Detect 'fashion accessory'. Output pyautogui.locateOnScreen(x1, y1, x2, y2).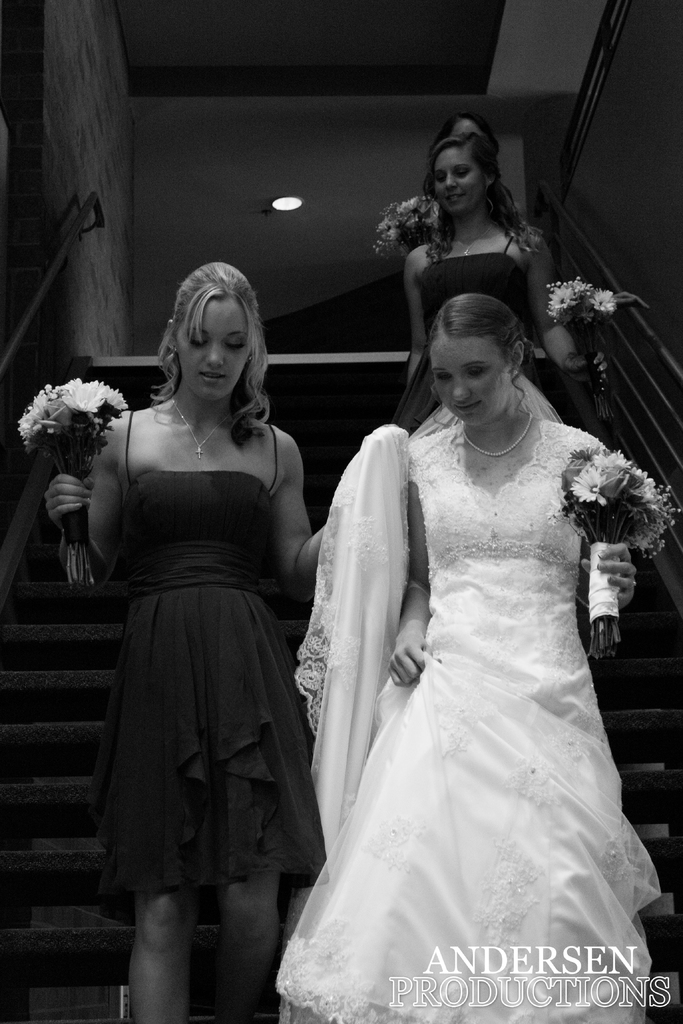
pyautogui.locateOnScreen(462, 413, 532, 457).
